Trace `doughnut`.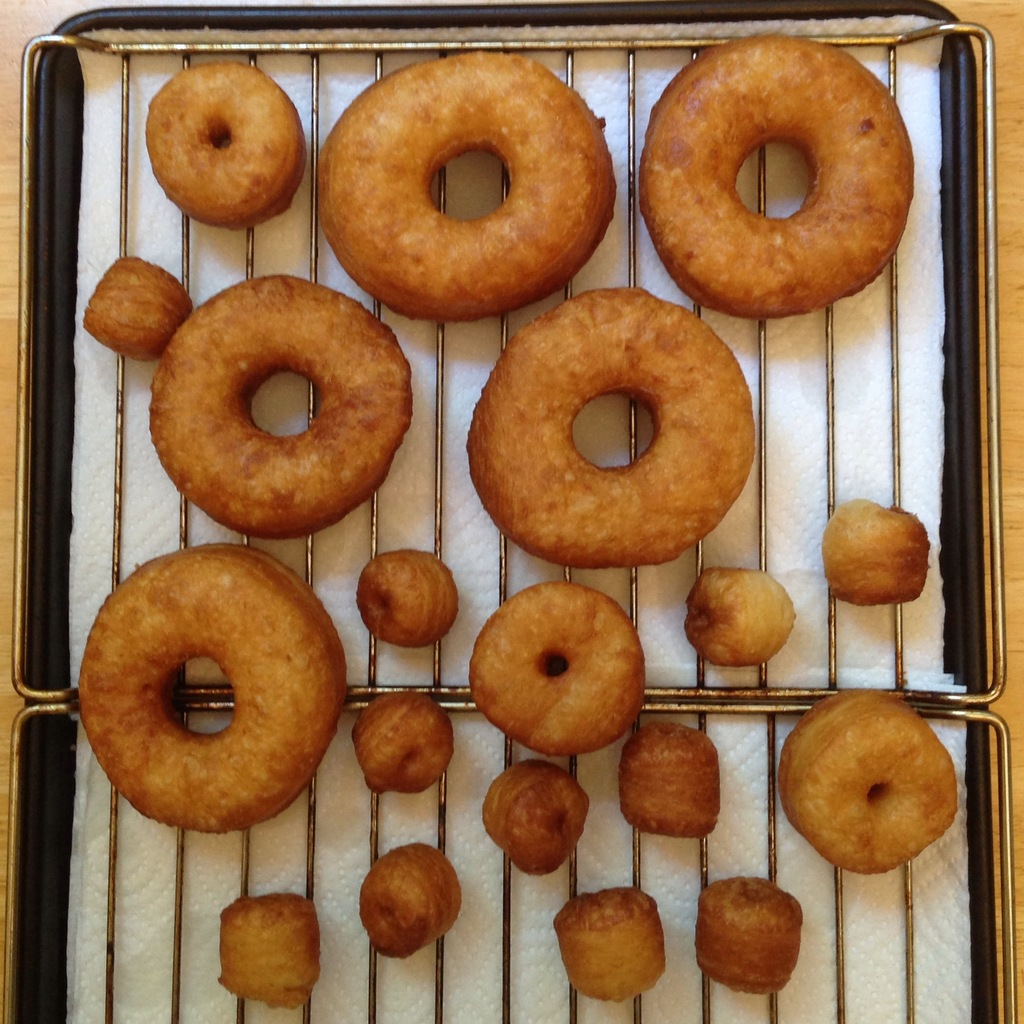
Traced to bbox(152, 62, 299, 225).
